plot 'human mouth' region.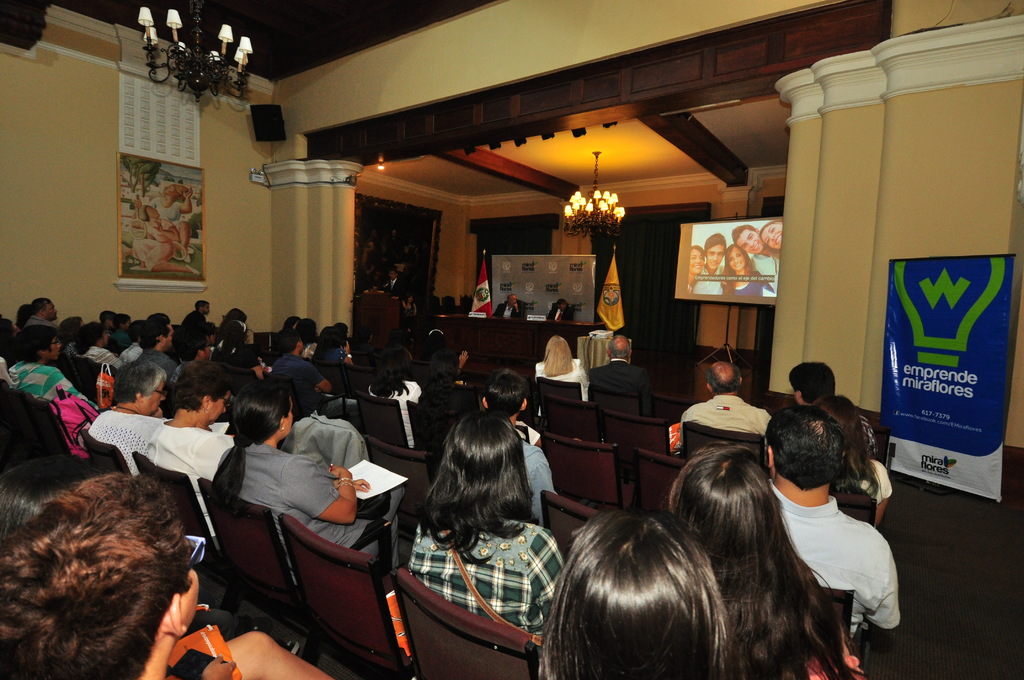
Plotted at locate(776, 233, 782, 247).
